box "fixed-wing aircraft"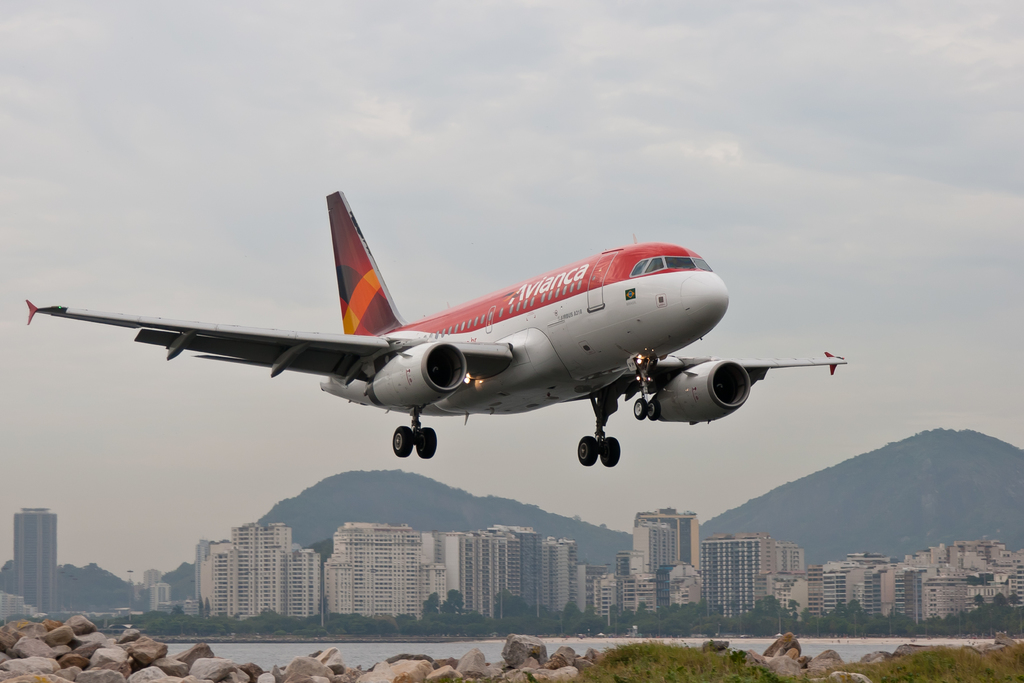
(26,185,849,468)
